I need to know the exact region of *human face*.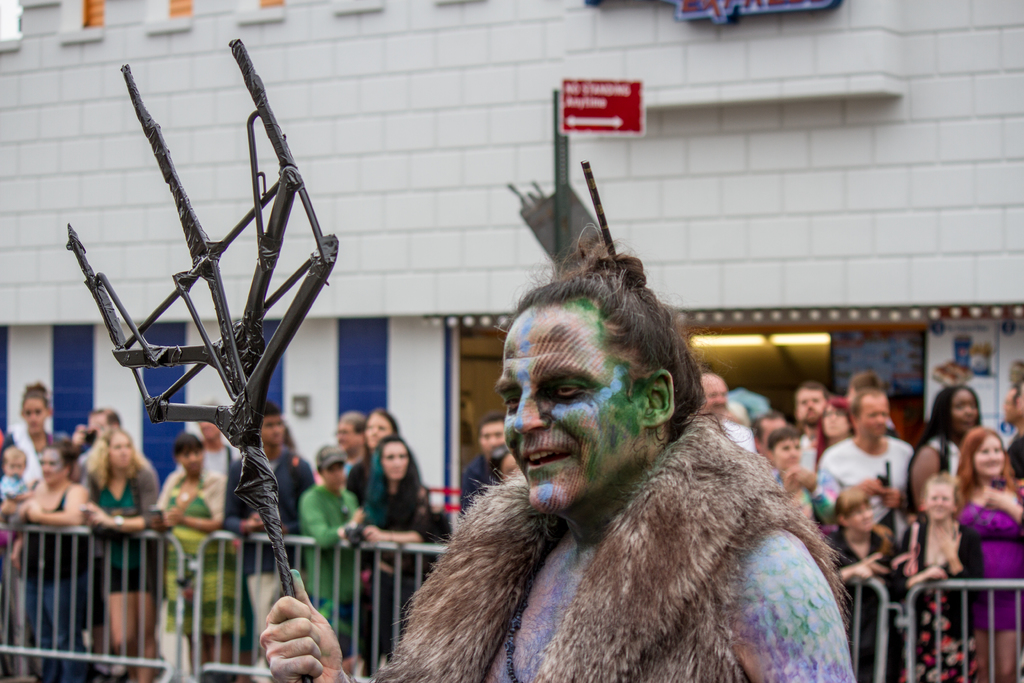
Region: box=[702, 378, 727, 413].
